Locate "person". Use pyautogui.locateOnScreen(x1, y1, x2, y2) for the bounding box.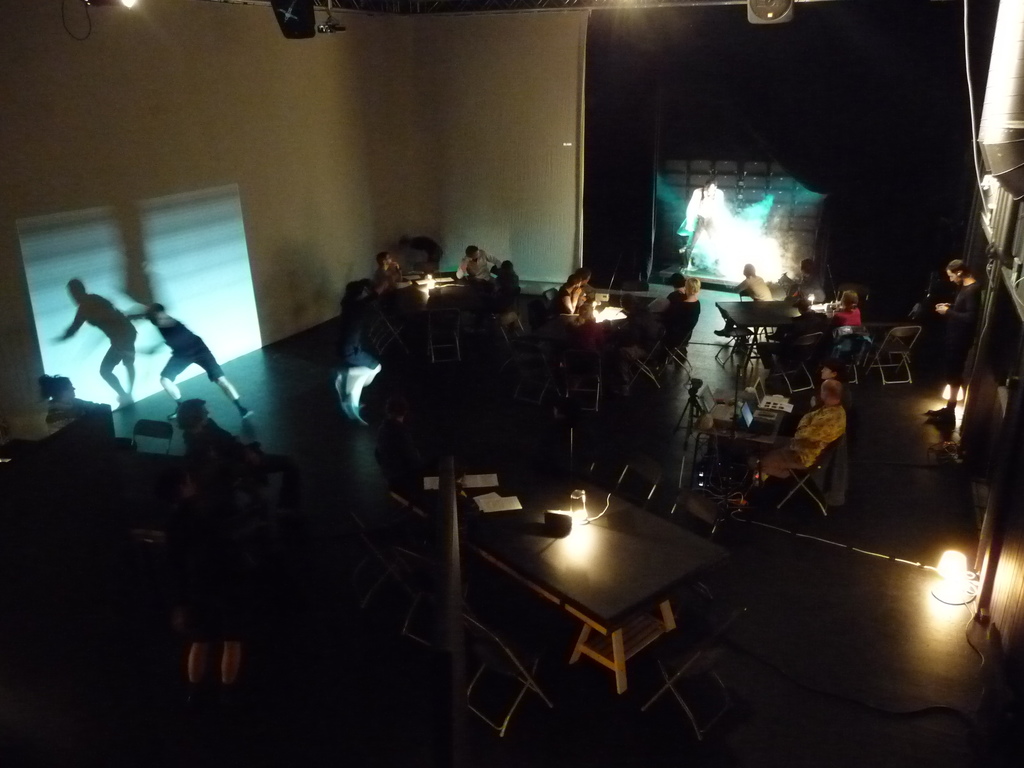
pyautogui.locateOnScreen(496, 258, 521, 294).
